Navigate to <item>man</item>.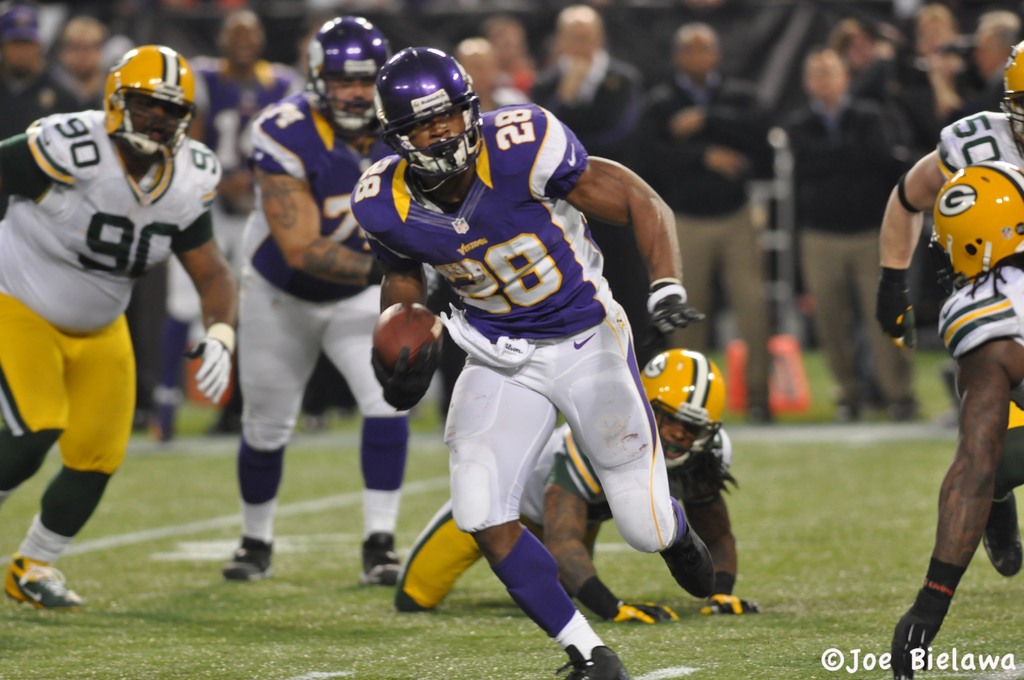
Navigation target: locate(887, 154, 1023, 679).
